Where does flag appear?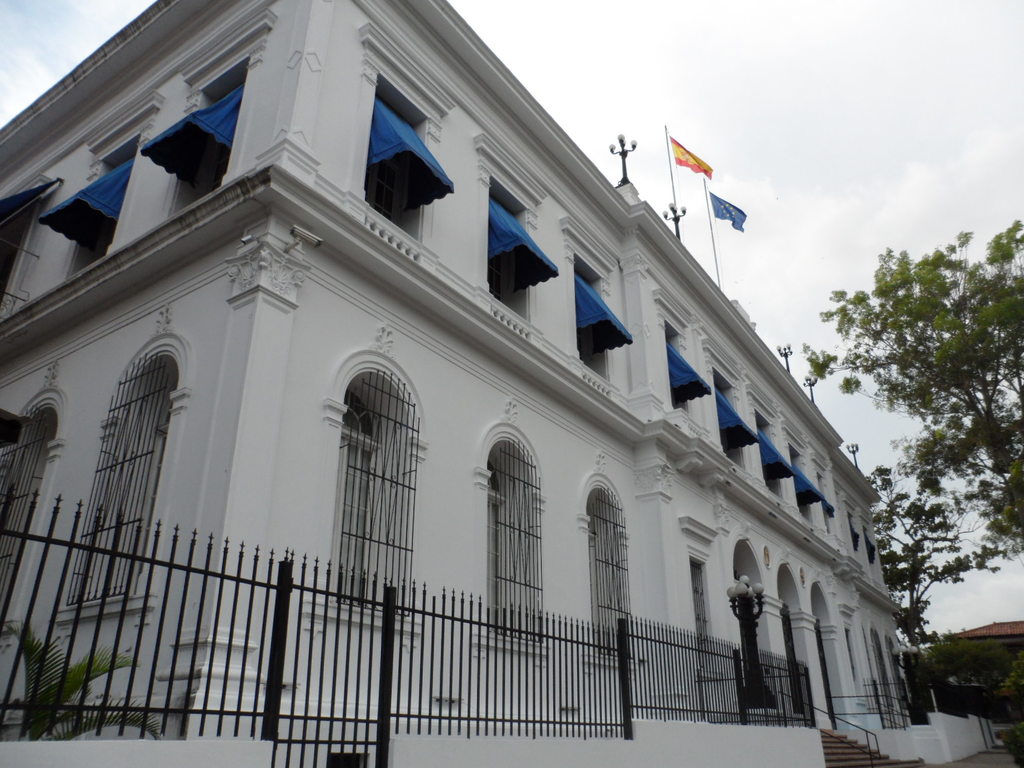
Appears at bbox(705, 191, 748, 233).
